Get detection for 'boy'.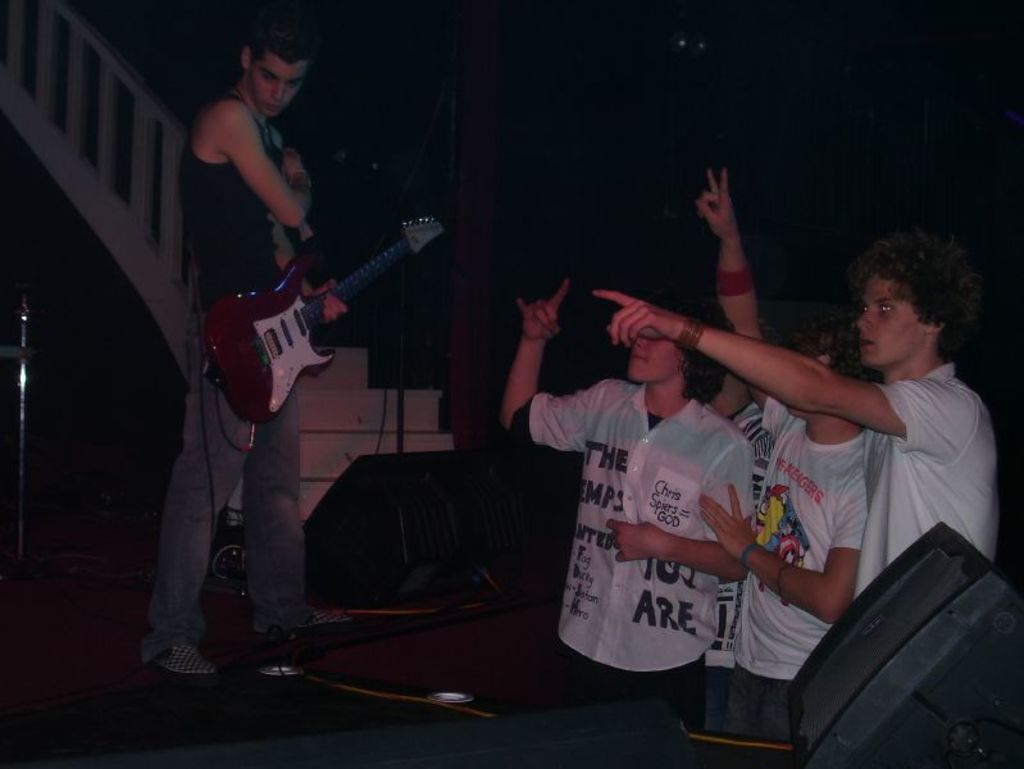
Detection: {"left": 690, "top": 167, "right": 871, "bottom": 740}.
